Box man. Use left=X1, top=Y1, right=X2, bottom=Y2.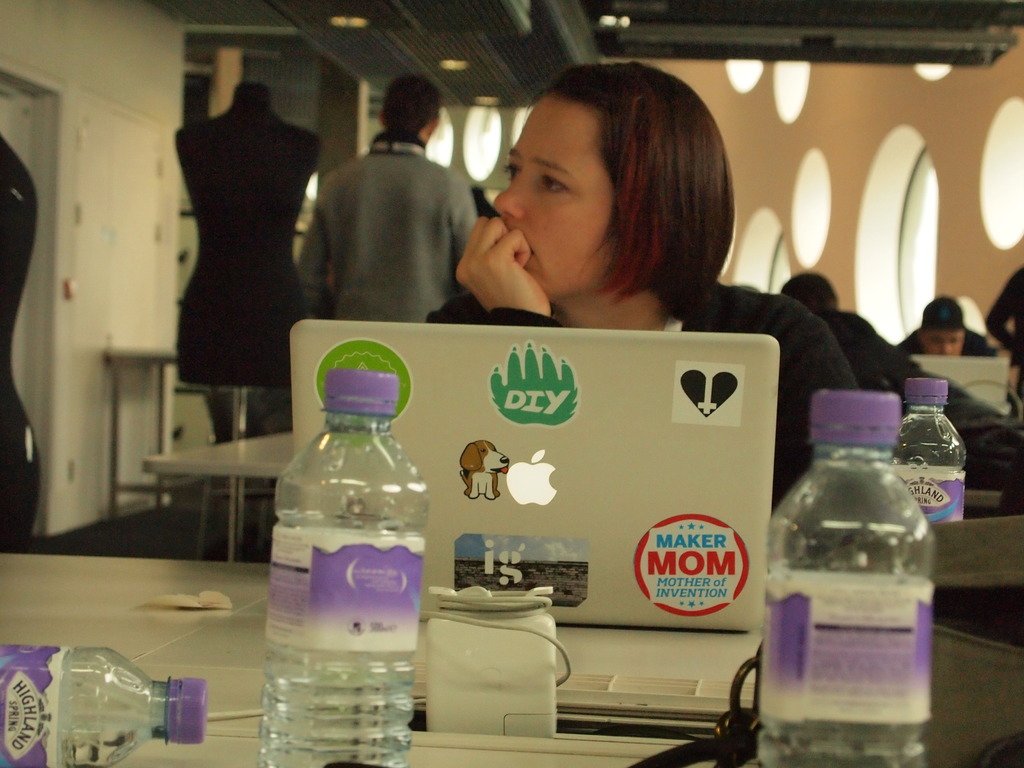
left=305, top=95, right=489, bottom=324.
